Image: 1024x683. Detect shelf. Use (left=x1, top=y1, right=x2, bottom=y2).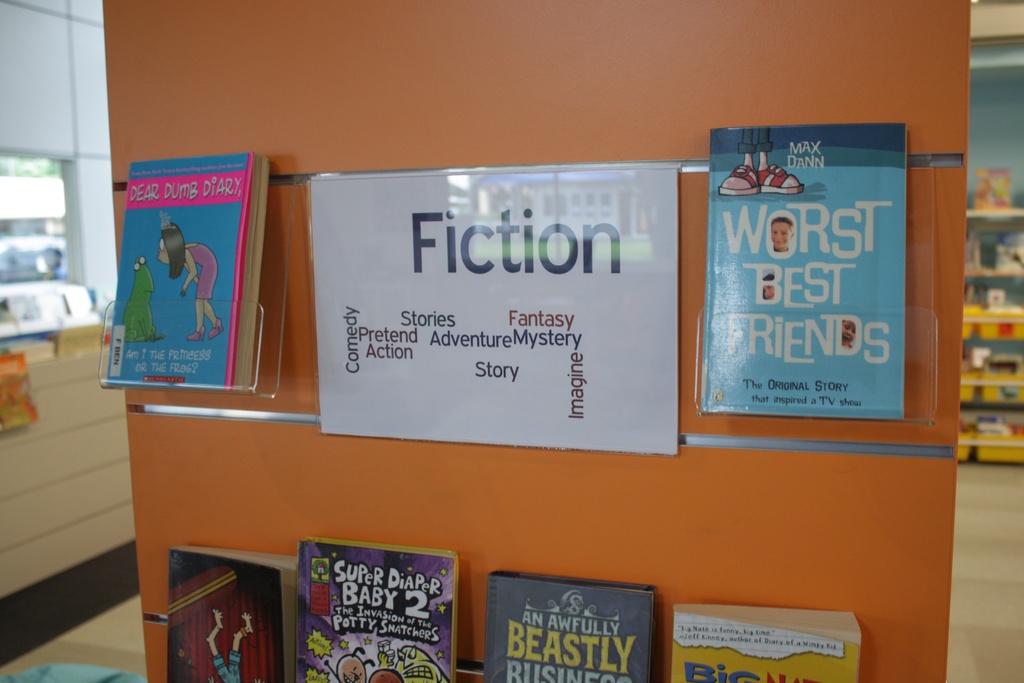
(left=948, top=330, right=1023, bottom=398).
